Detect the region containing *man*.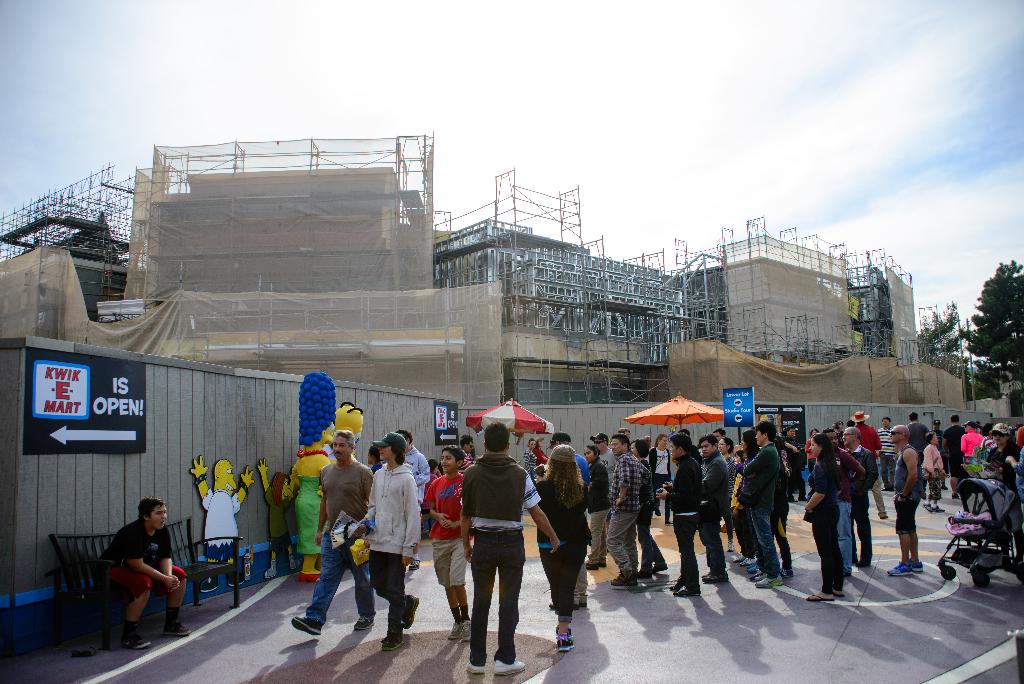
{"left": 458, "top": 421, "right": 561, "bottom": 677}.
